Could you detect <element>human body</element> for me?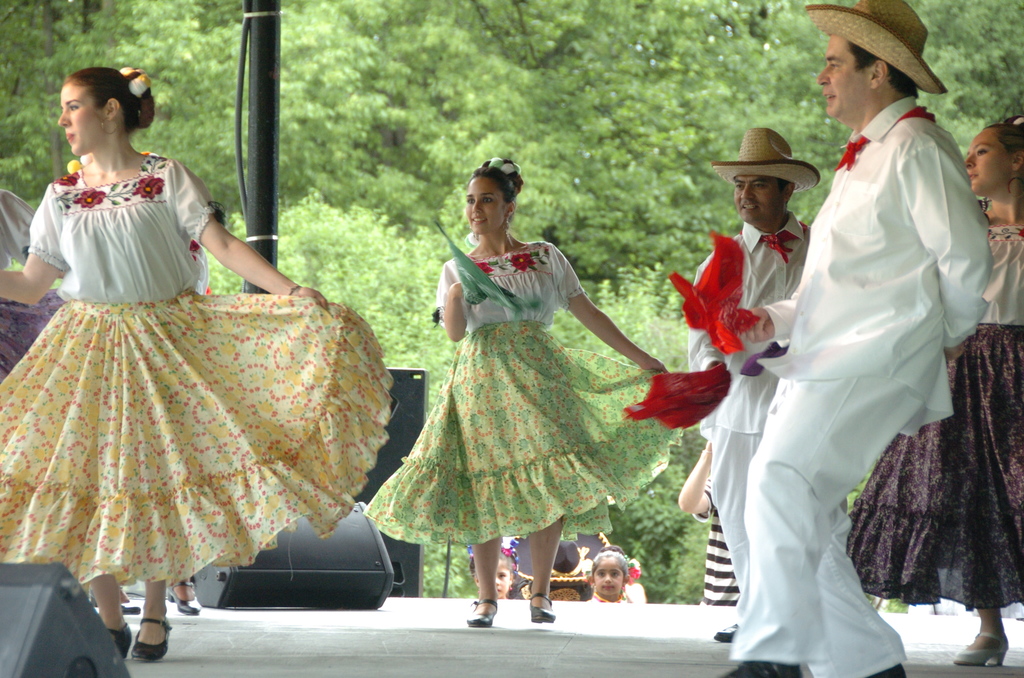
Detection result: rect(840, 206, 1023, 670).
